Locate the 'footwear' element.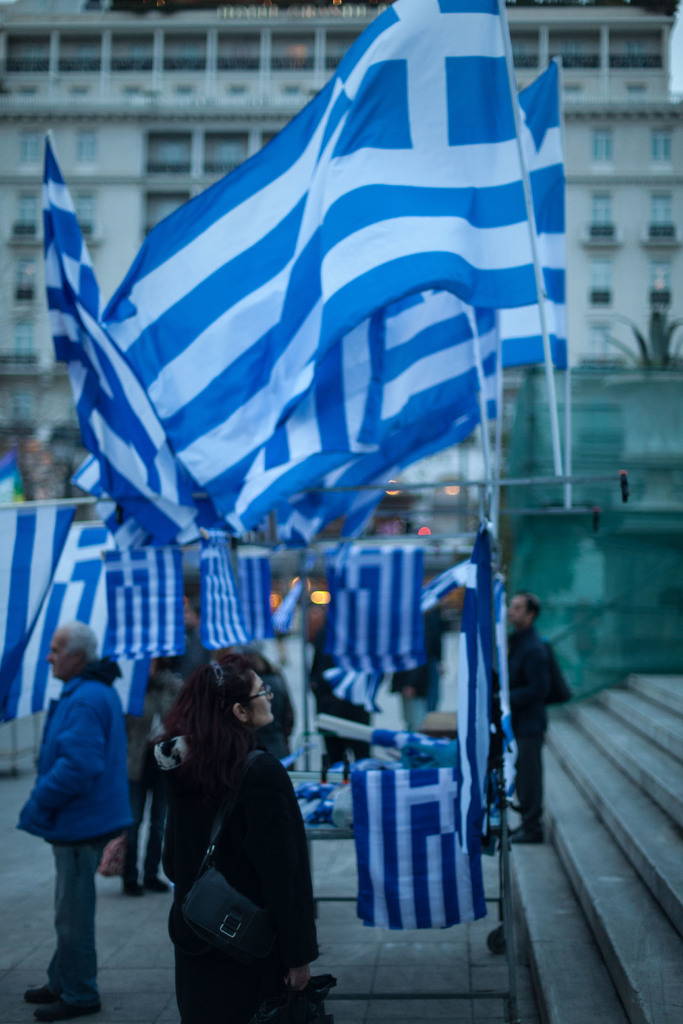
Element bbox: bbox=(145, 872, 174, 891).
